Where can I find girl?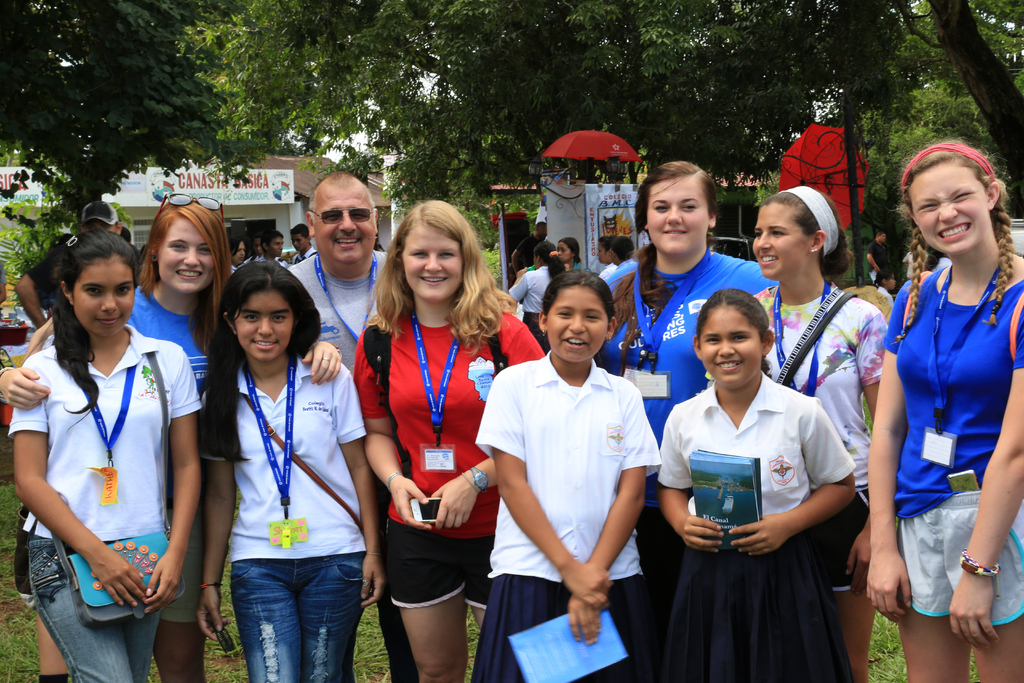
You can find it at box=[8, 226, 200, 682].
